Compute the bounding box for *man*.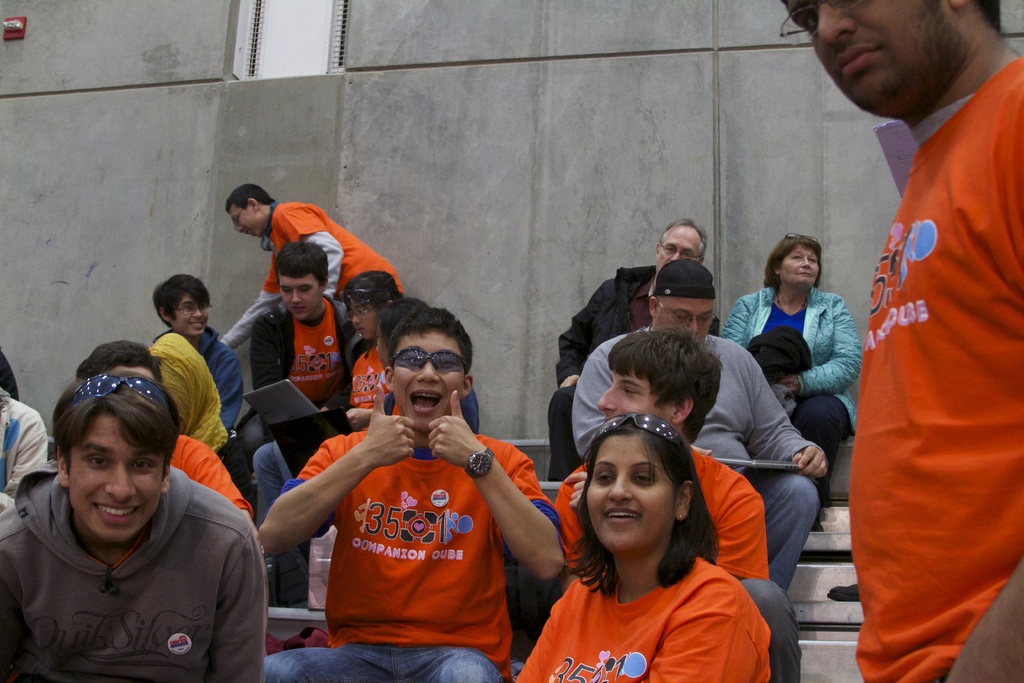
{"x1": 235, "y1": 242, "x2": 367, "y2": 456}.
